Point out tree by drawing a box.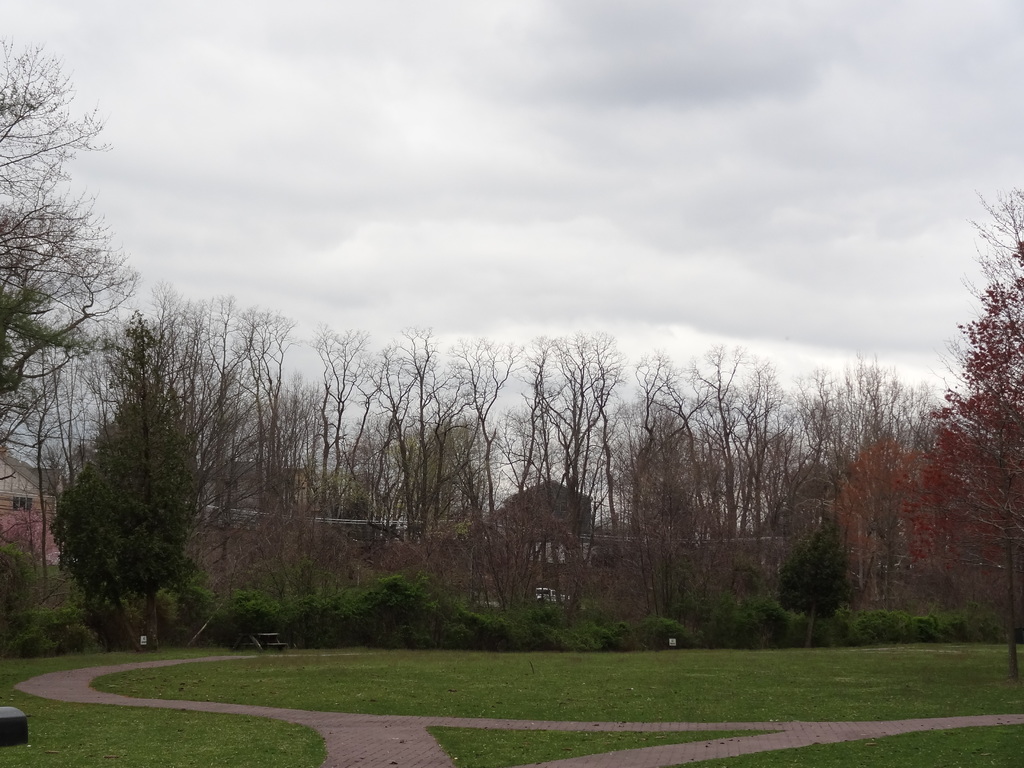
bbox=(895, 185, 1023, 681).
